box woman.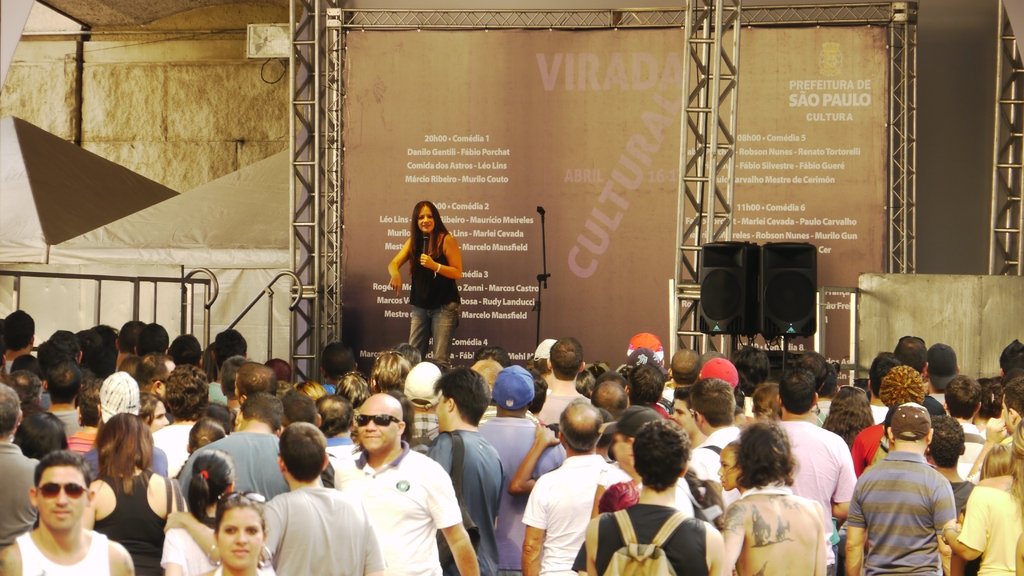
947, 415, 1023, 575.
